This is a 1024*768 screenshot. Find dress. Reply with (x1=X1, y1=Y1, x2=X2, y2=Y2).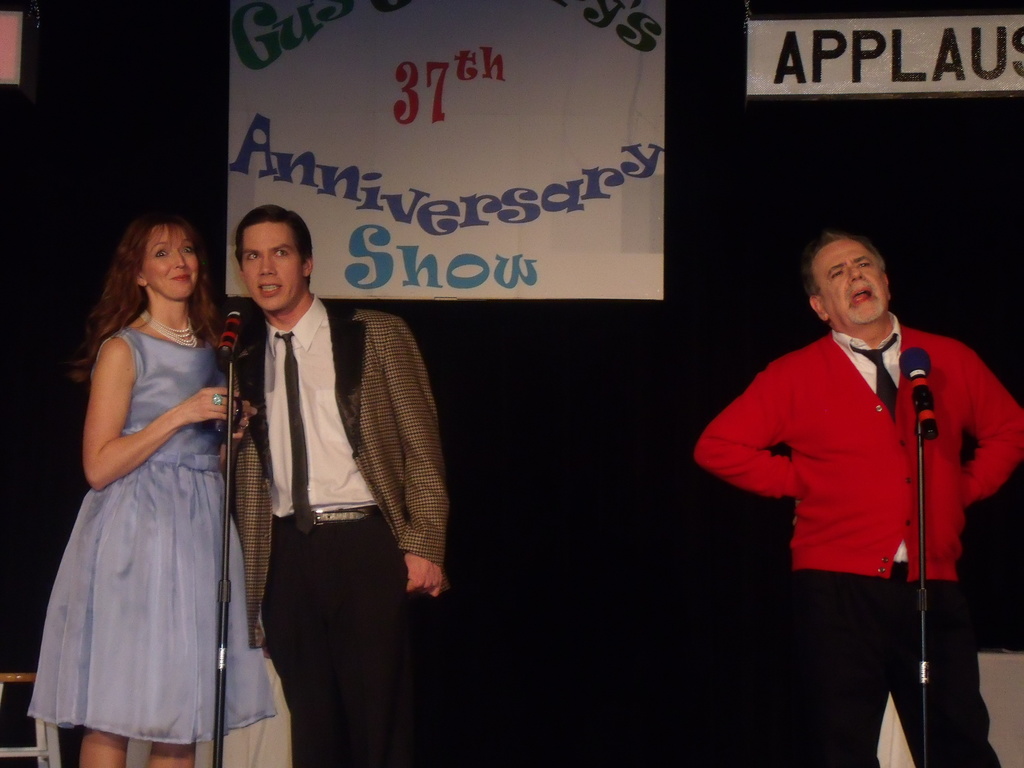
(x1=25, y1=329, x2=277, y2=746).
